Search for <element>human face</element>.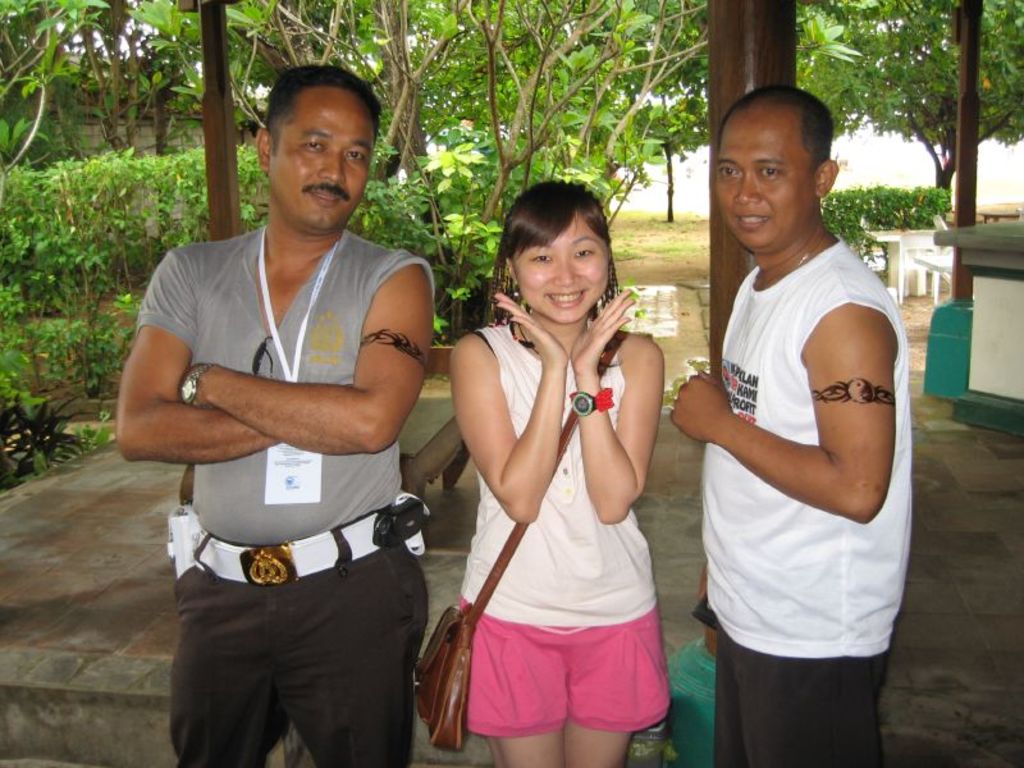
Found at rect(714, 110, 810, 246).
